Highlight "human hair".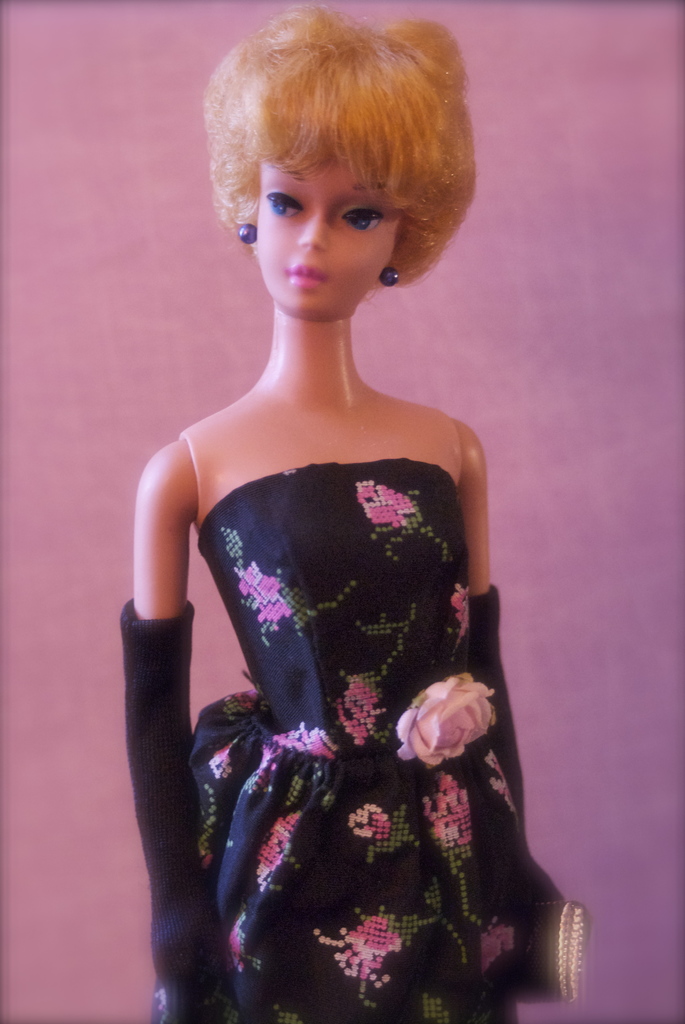
Highlighted region: 179,0,469,325.
